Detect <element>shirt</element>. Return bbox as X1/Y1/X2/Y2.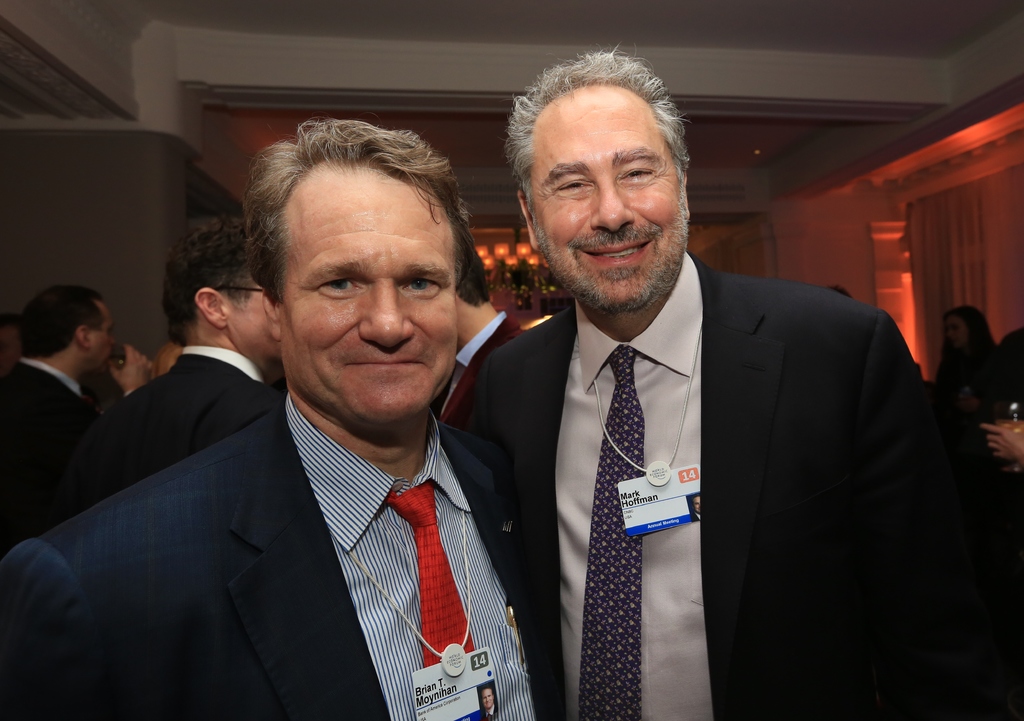
557/253/711/718.
